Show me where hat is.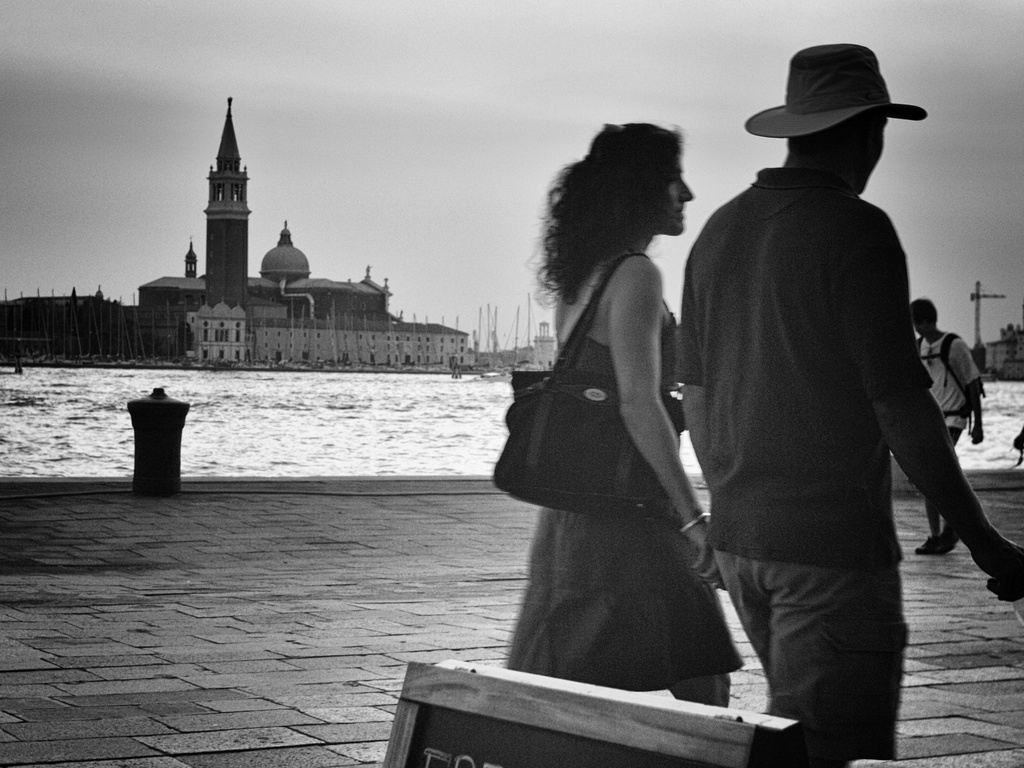
hat is at bbox=(745, 42, 929, 142).
